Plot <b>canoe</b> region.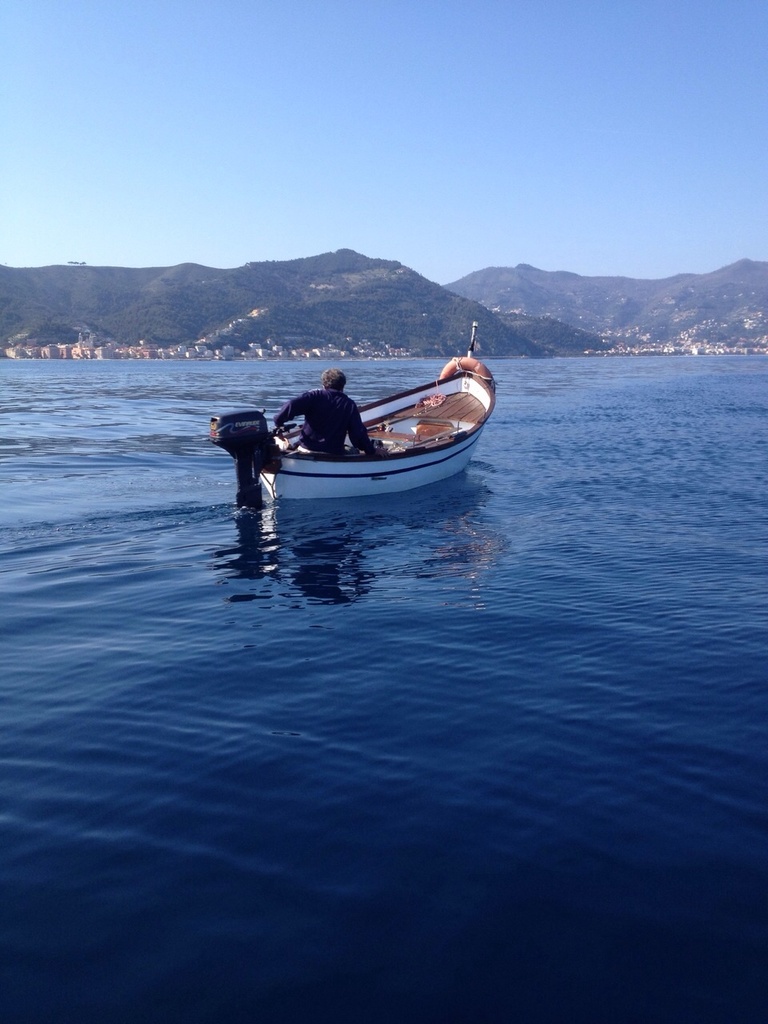
Plotted at bbox(191, 355, 509, 489).
